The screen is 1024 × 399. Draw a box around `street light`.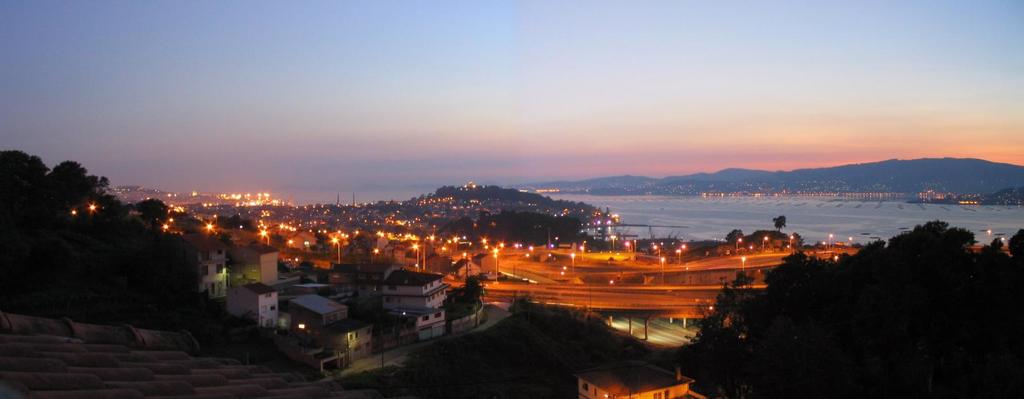
(x1=678, y1=252, x2=686, y2=263).
